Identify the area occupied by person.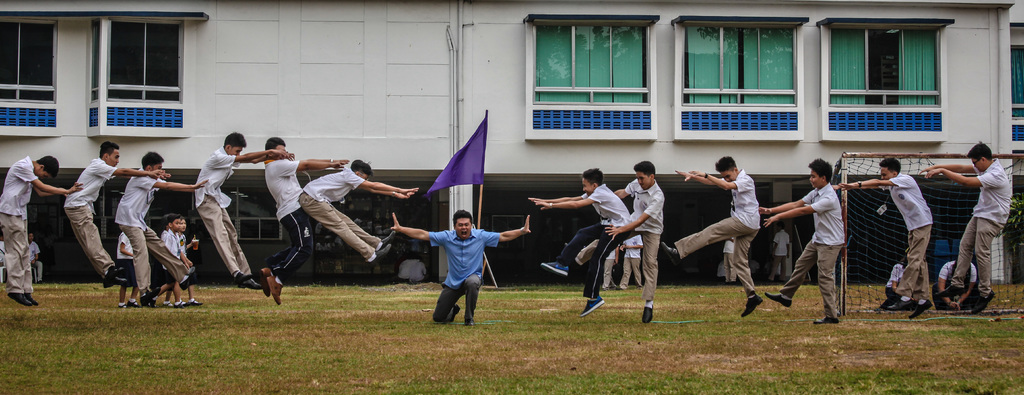
Area: l=844, t=162, r=934, b=310.
